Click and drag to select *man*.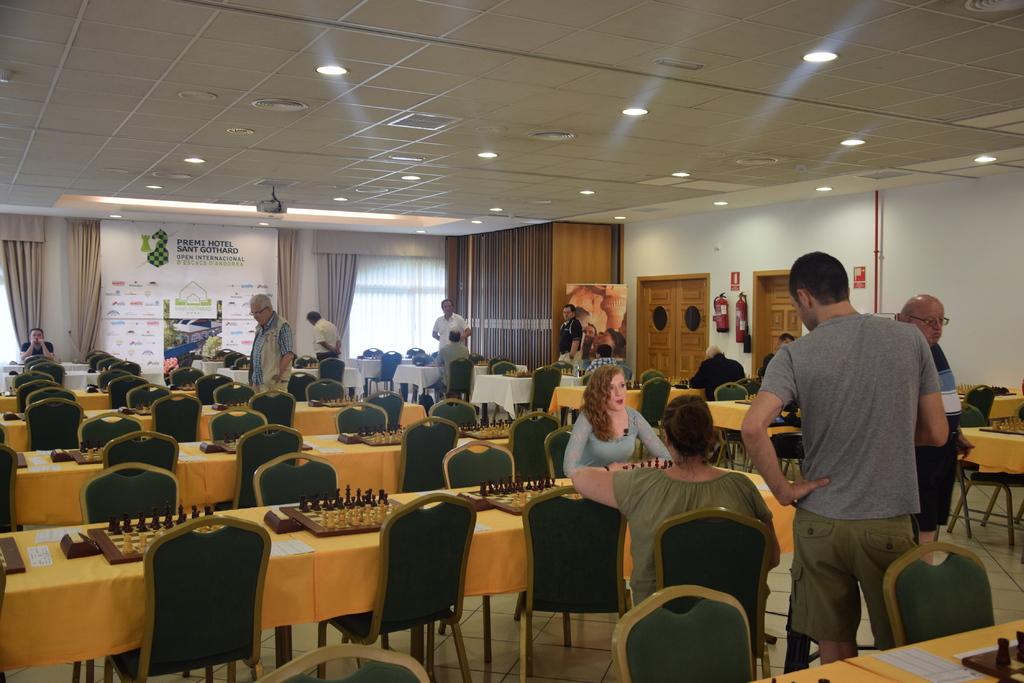
Selection: l=888, t=294, r=979, b=547.
